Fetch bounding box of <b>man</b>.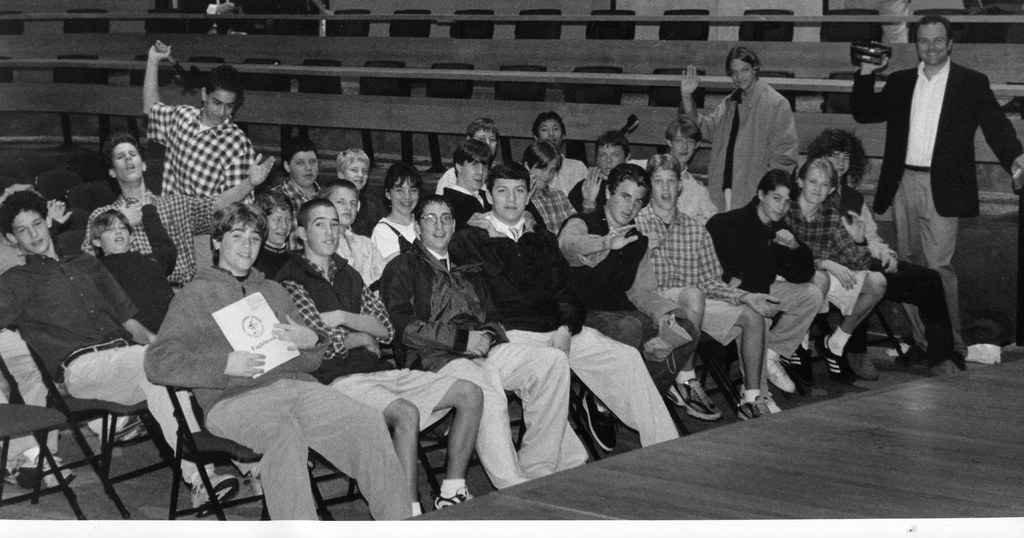
Bbox: rect(137, 38, 256, 213).
